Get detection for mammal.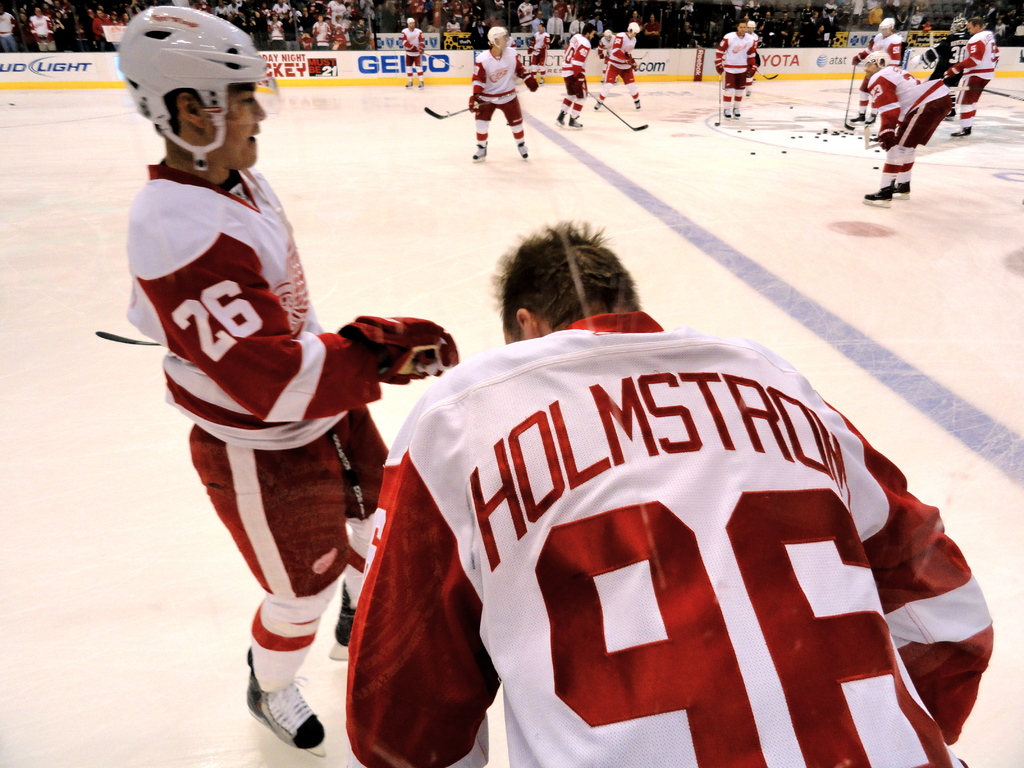
Detection: locate(86, 82, 445, 719).
